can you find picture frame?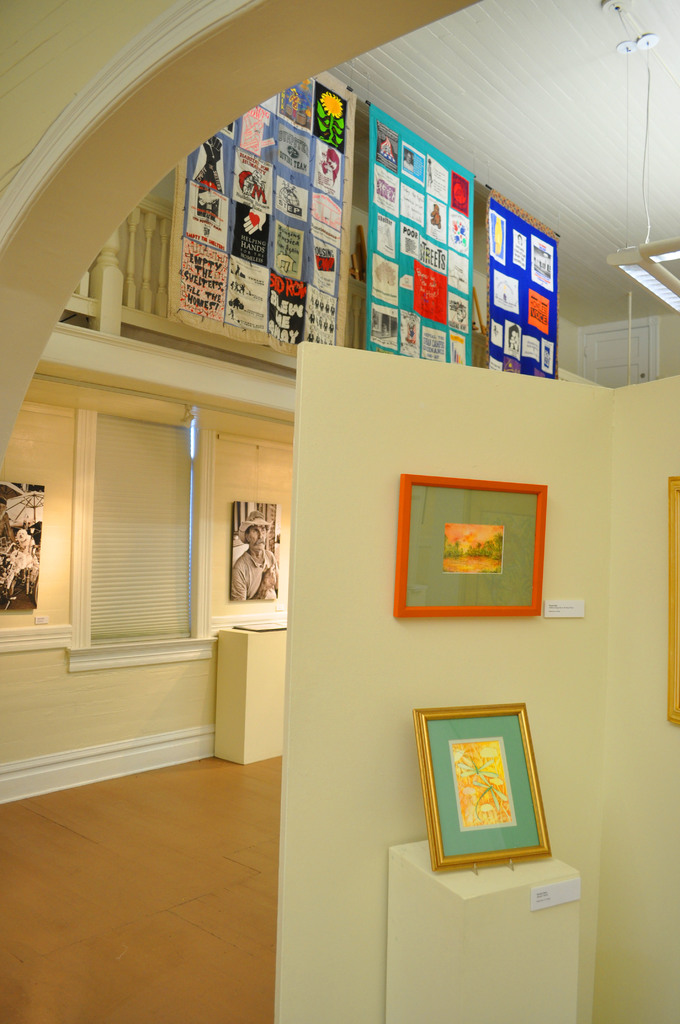
Yes, bounding box: pyautogui.locateOnScreen(397, 472, 549, 615).
